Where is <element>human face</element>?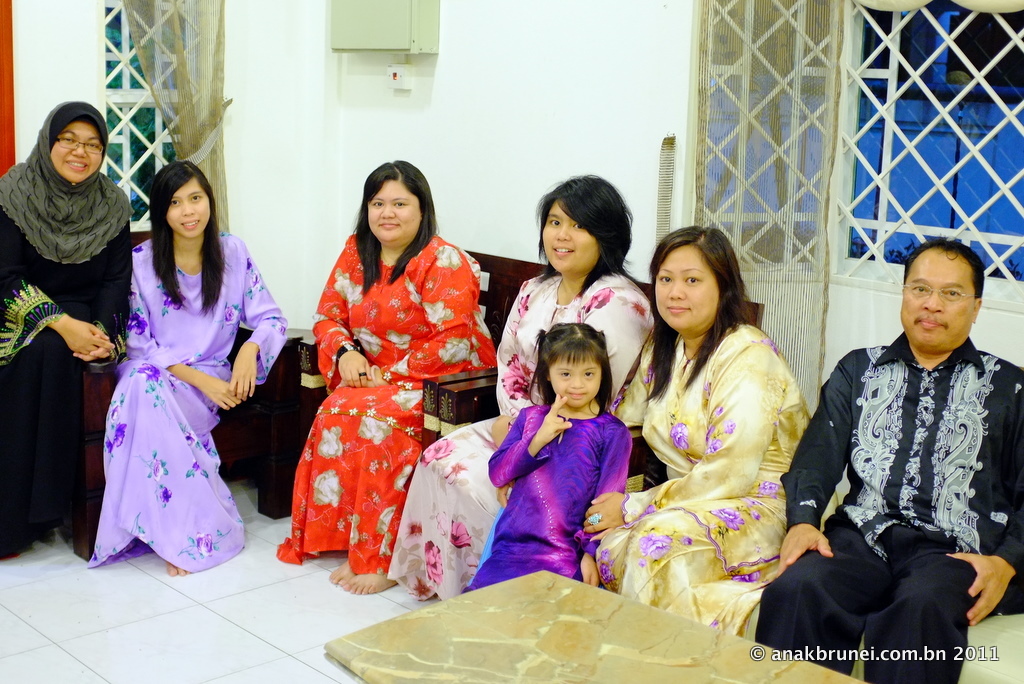
[551,353,600,407].
